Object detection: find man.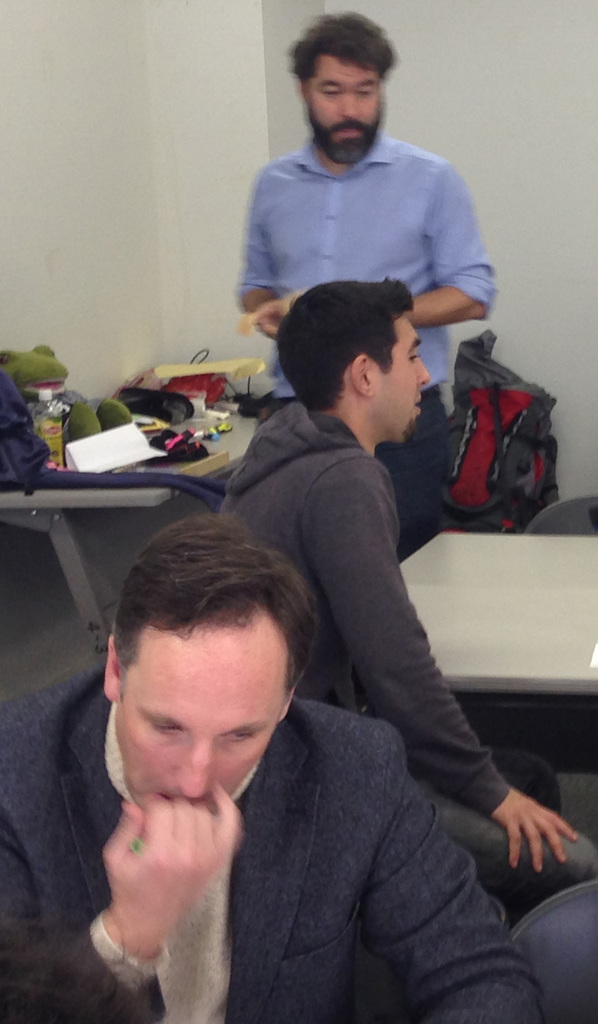
detection(214, 273, 597, 924).
